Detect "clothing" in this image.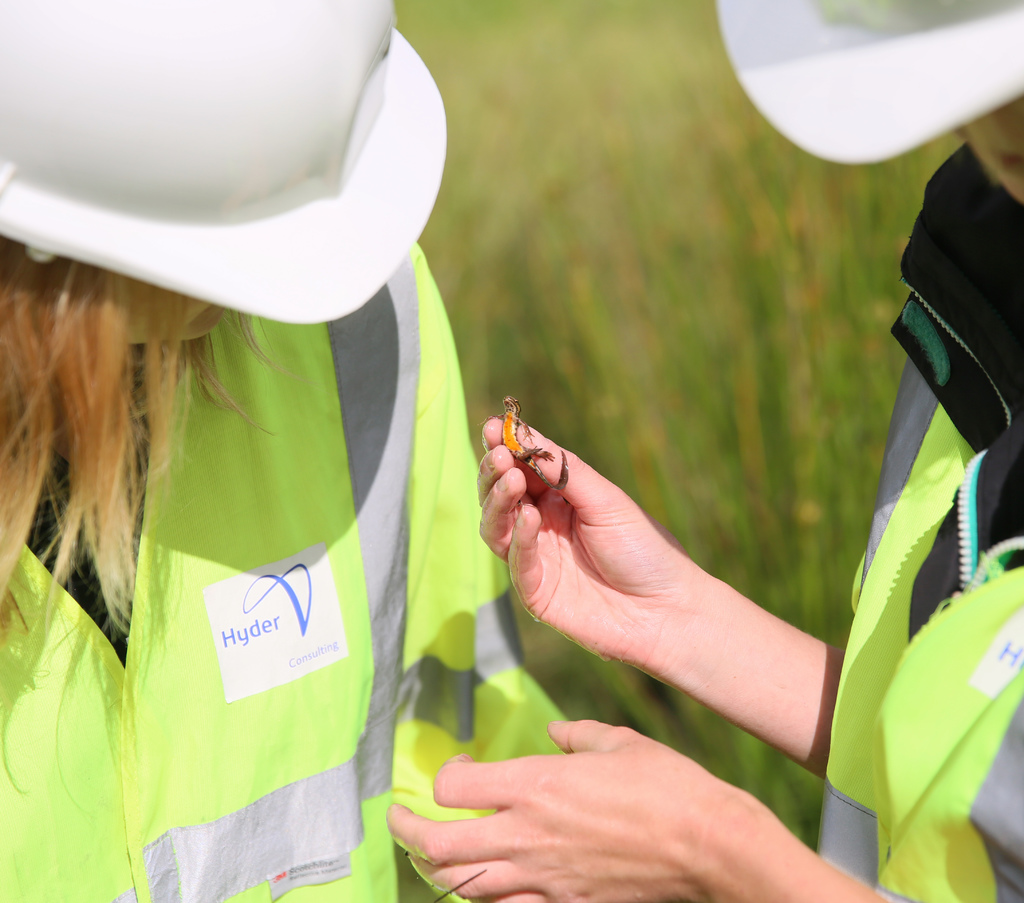
Detection: crop(811, 131, 1023, 902).
